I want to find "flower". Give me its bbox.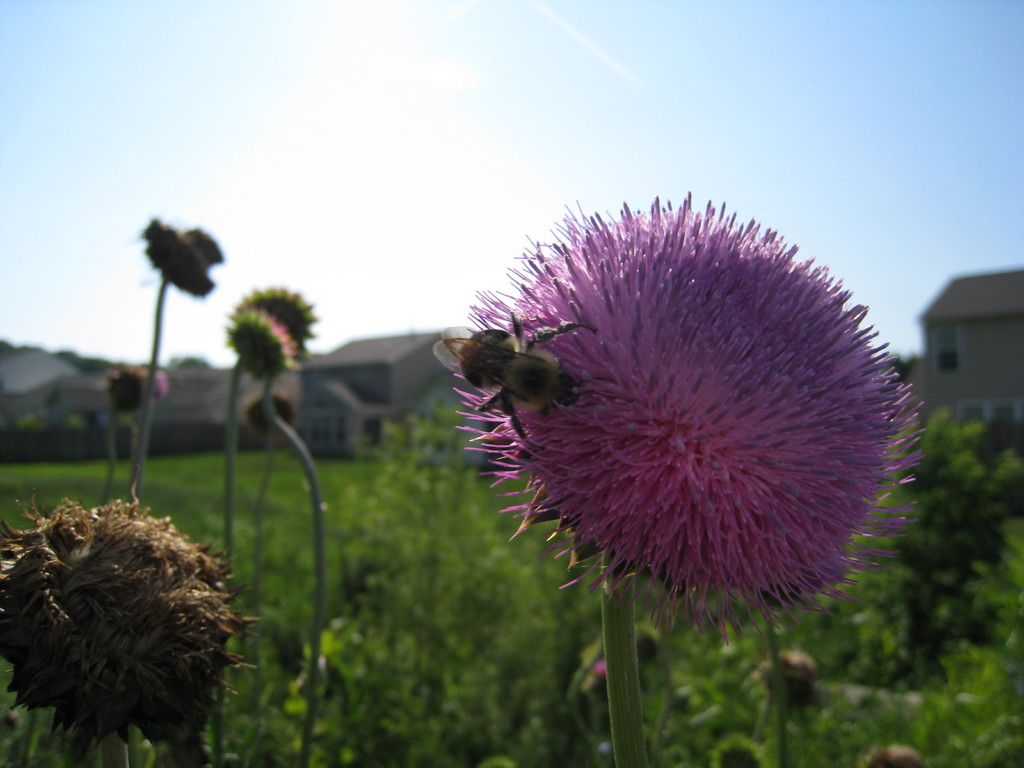
select_region(861, 743, 929, 767).
